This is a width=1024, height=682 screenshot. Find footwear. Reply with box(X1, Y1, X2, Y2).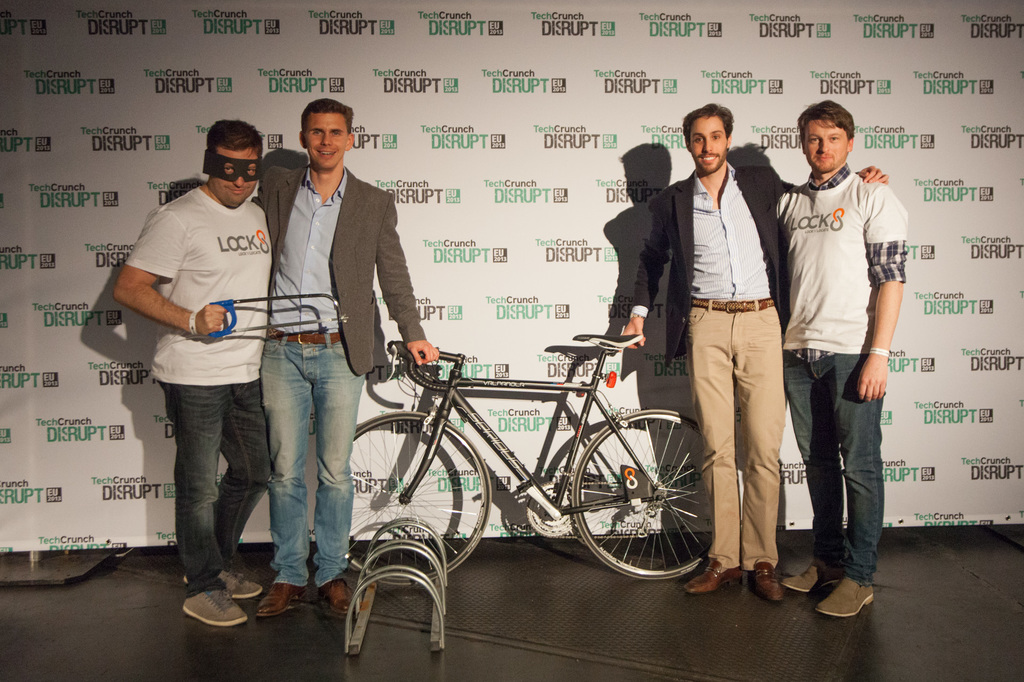
box(783, 562, 841, 592).
